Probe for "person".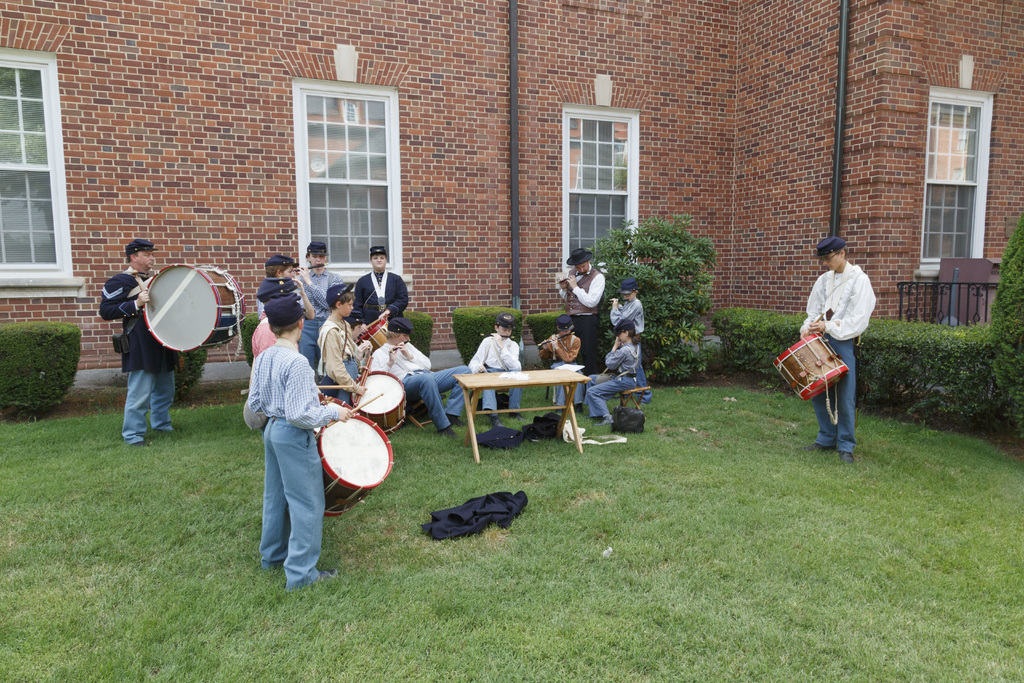
Probe result: left=372, top=320, right=468, bottom=425.
